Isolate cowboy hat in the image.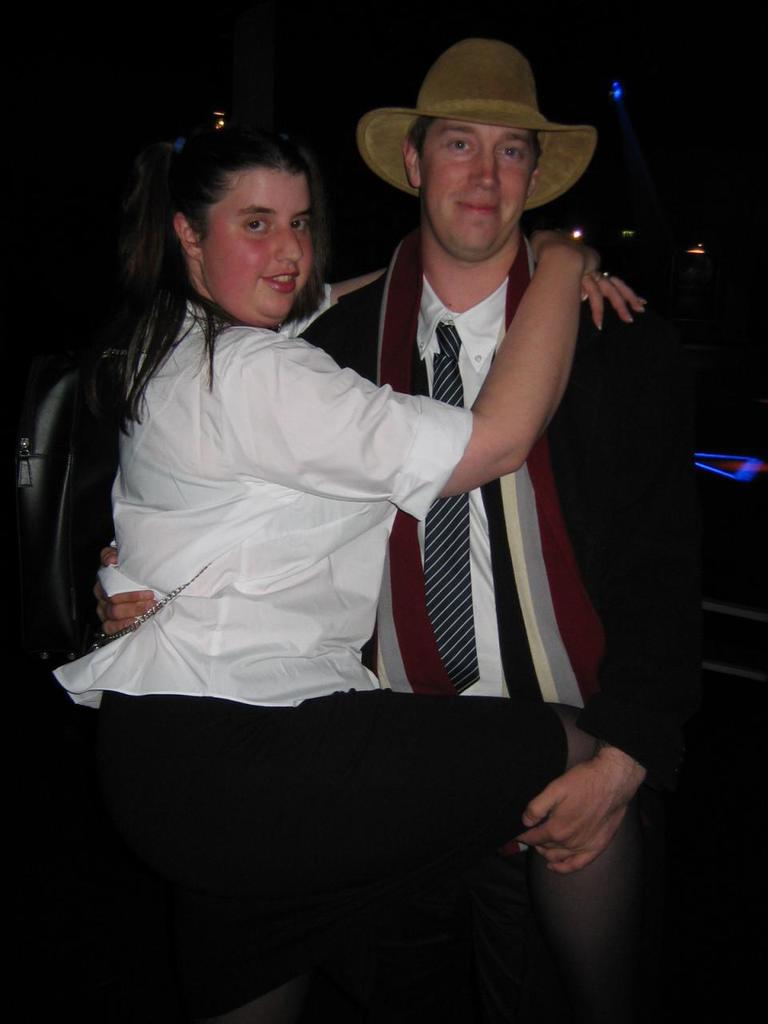
Isolated region: 373/34/589/219.
